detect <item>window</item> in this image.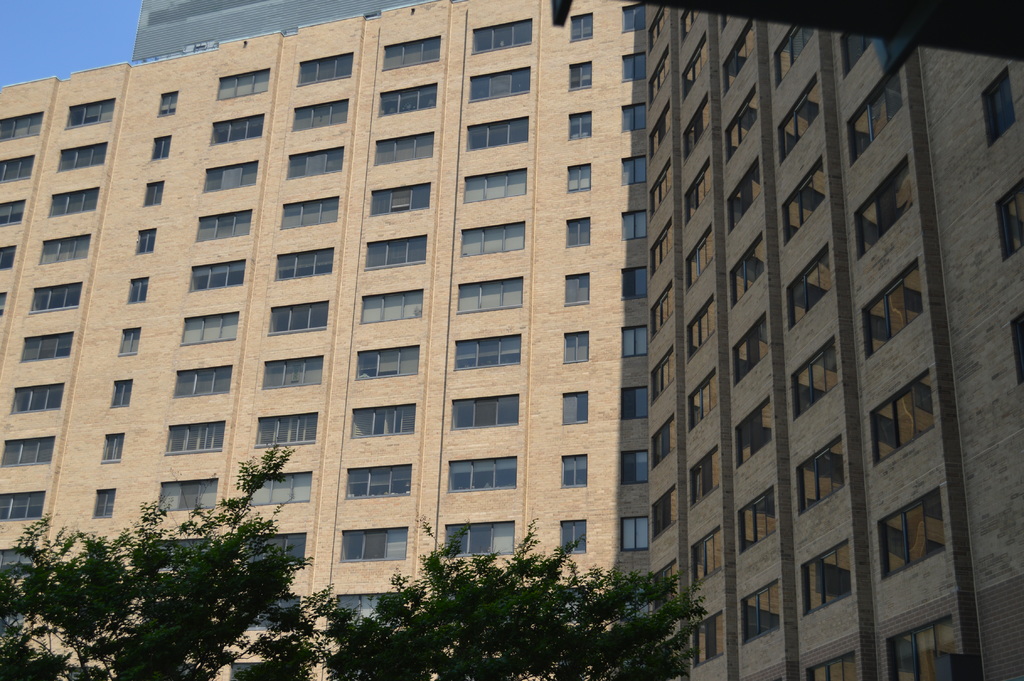
Detection: x1=268 y1=299 x2=334 y2=340.
